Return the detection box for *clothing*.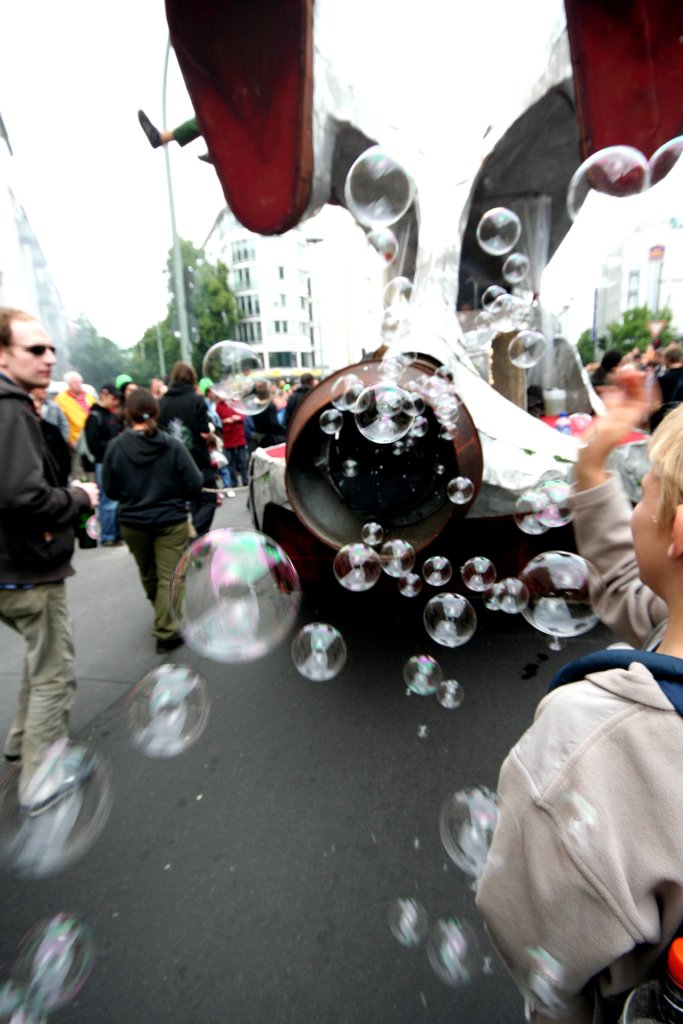
[0,363,99,812].
